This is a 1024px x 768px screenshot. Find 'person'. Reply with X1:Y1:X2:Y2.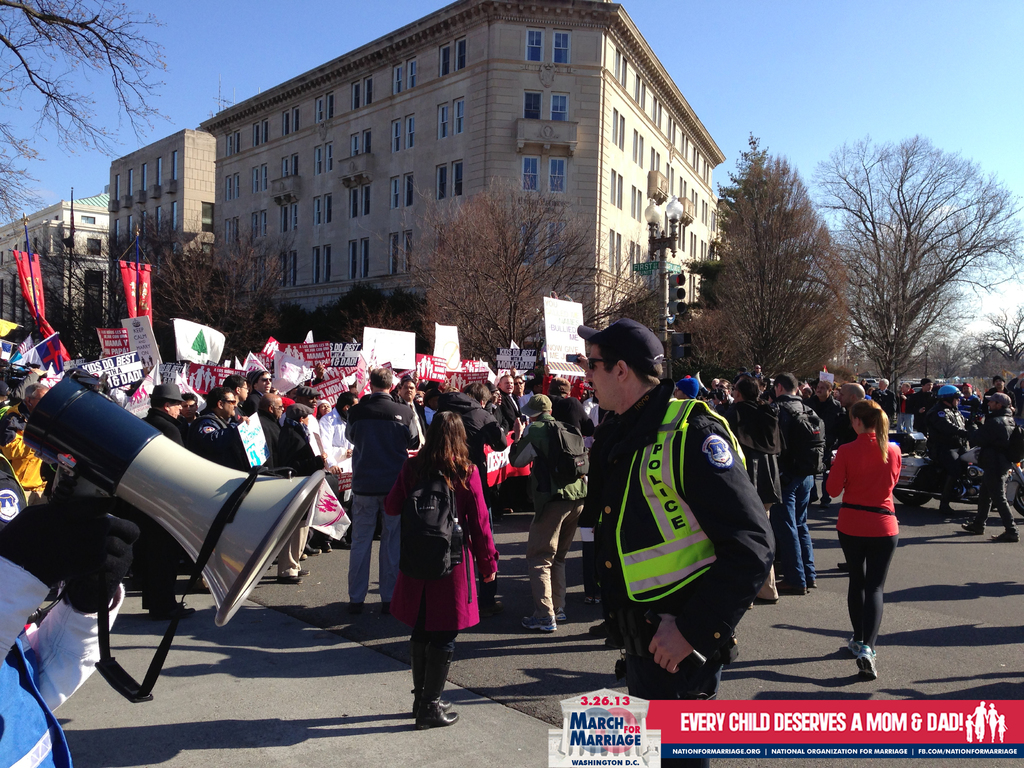
828:390:899:687.
